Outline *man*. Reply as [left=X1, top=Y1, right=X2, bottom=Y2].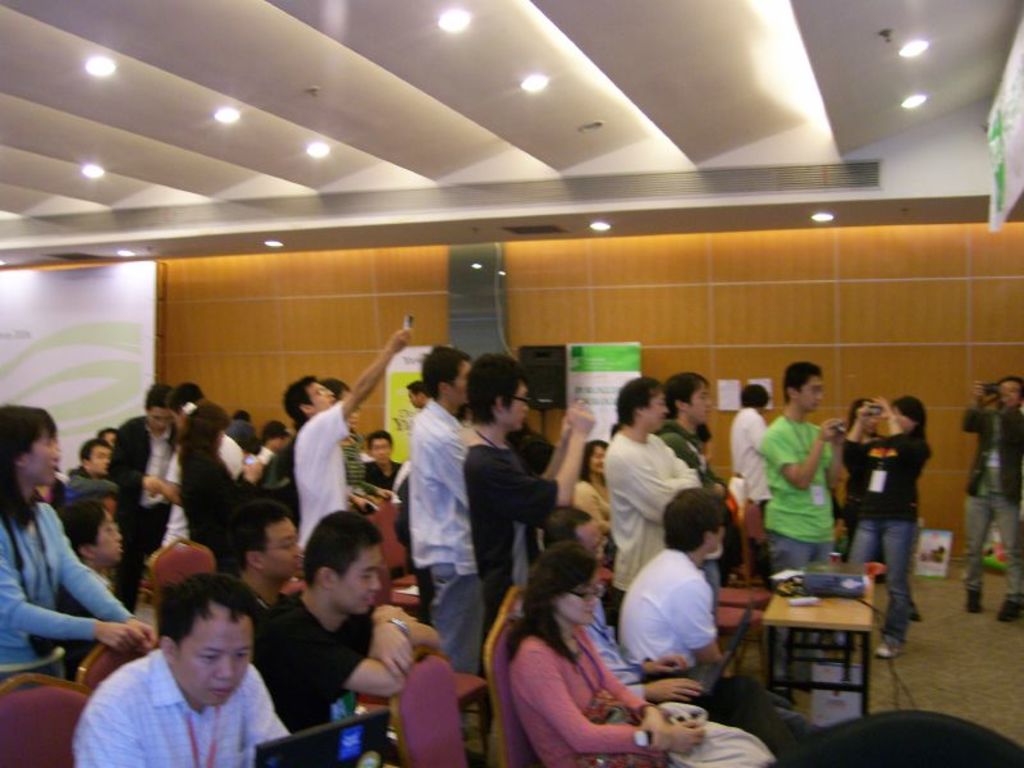
[left=251, top=512, right=434, bottom=722].
